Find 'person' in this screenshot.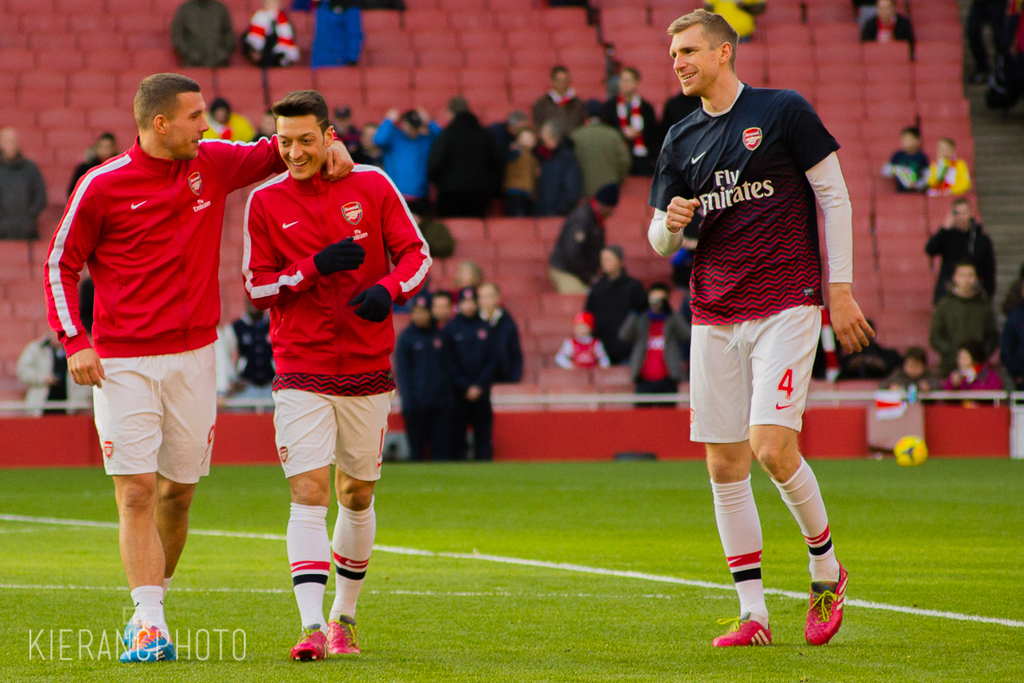
The bounding box for 'person' is [left=242, top=89, right=431, bottom=661].
